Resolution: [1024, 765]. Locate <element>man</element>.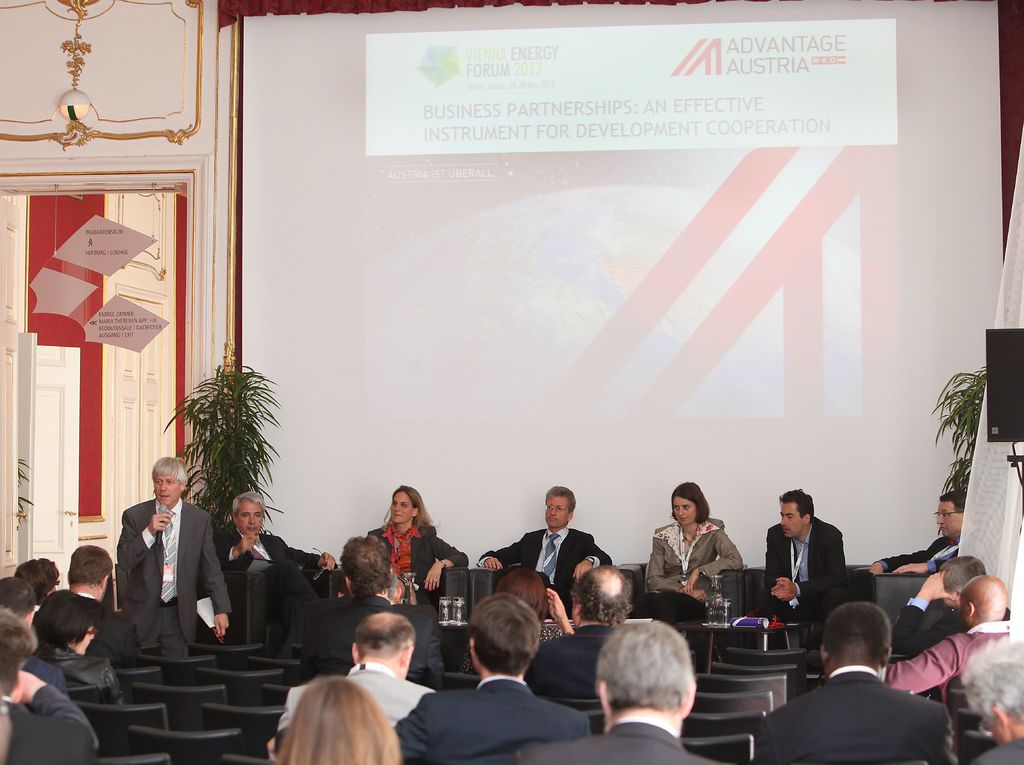
(x1=19, y1=546, x2=141, y2=662).
